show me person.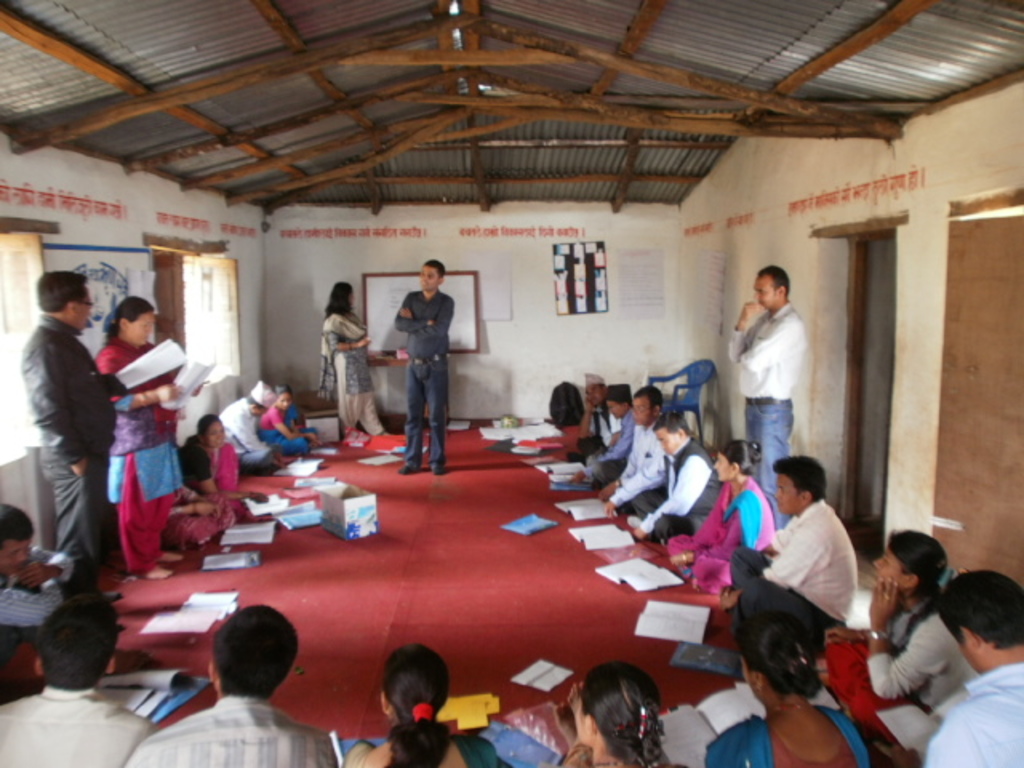
person is here: crop(570, 370, 637, 496).
